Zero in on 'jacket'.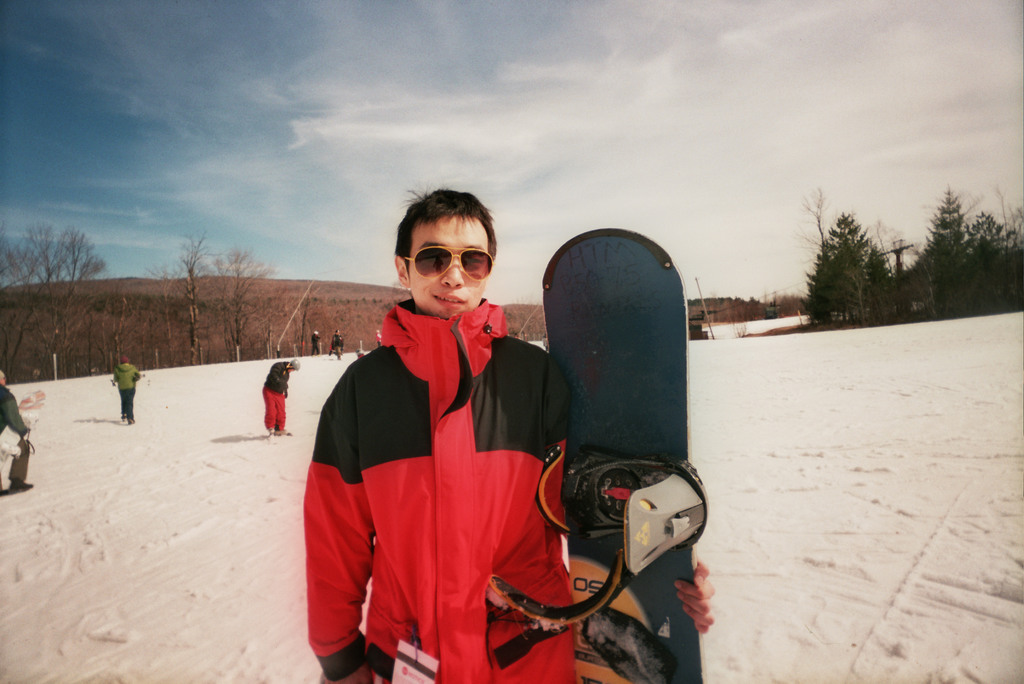
Zeroed in: x1=0, y1=383, x2=29, y2=436.
